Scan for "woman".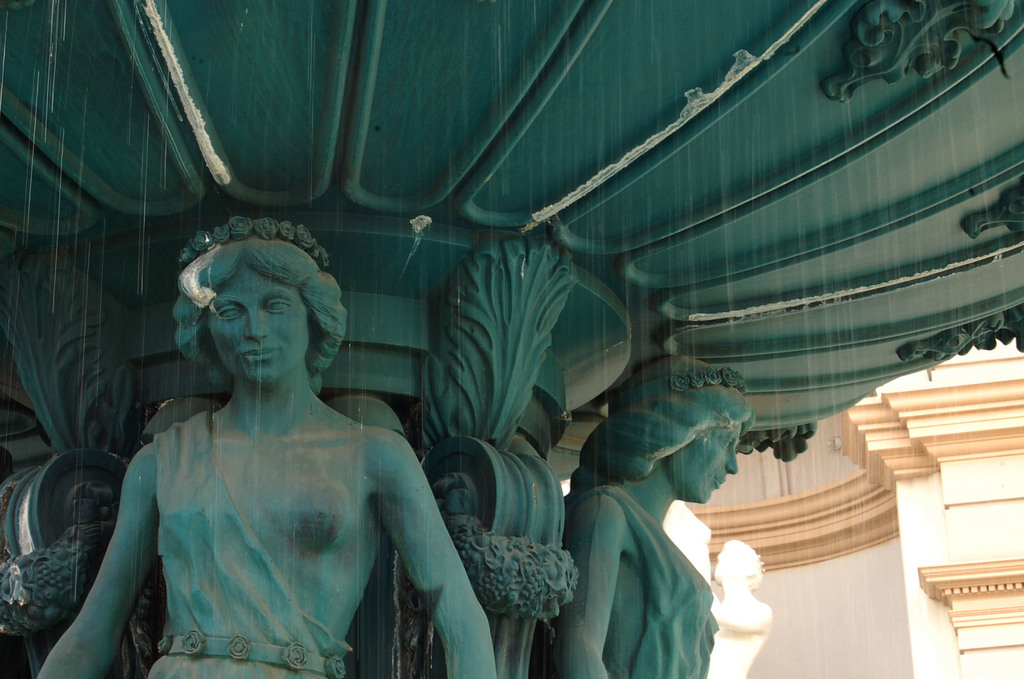
Scan result: <bbox>548, 355, 758, 678</bbox>.
